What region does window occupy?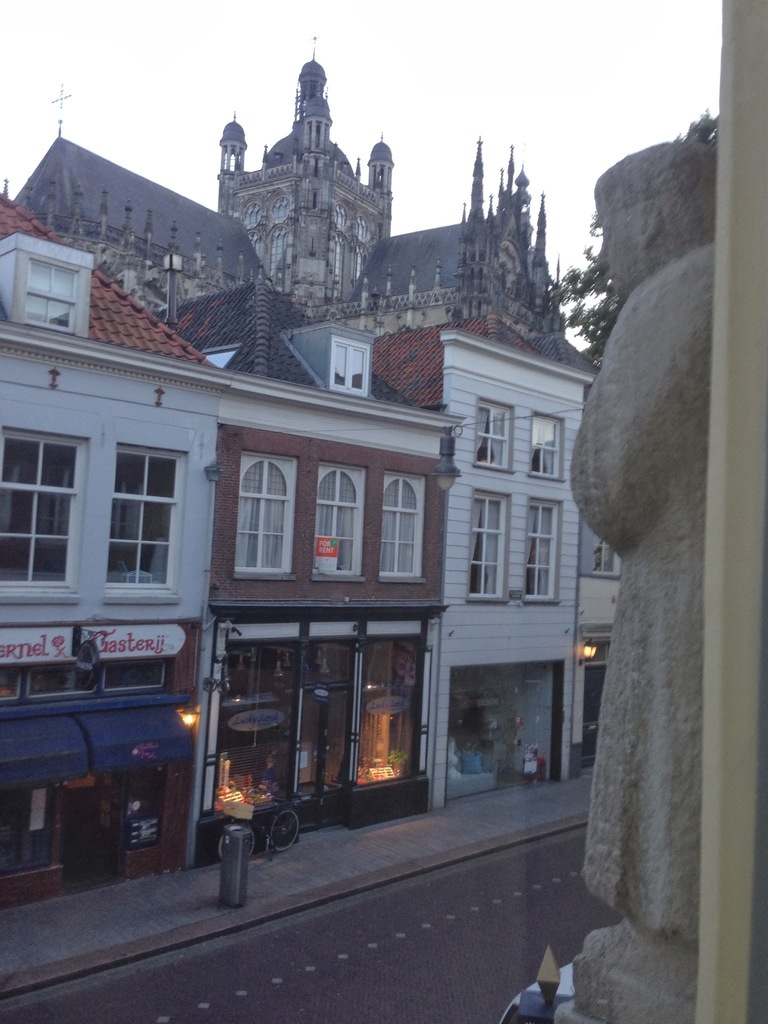
box(0, 780, 49, 876).
